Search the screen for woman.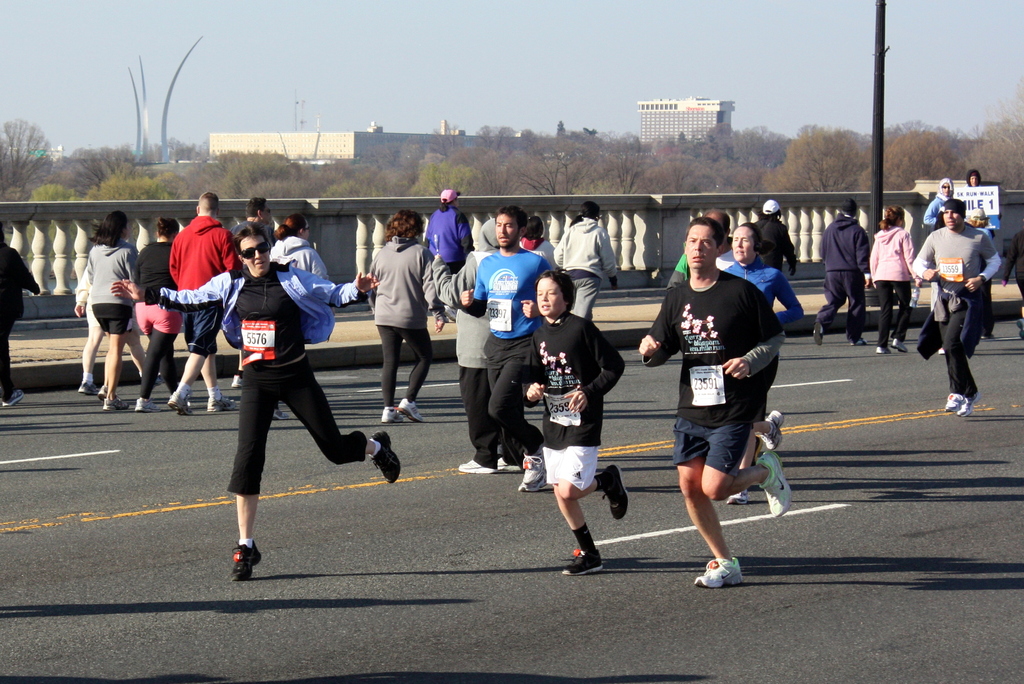
Found at x1=369 y1=205 x2=452 y2=430.
